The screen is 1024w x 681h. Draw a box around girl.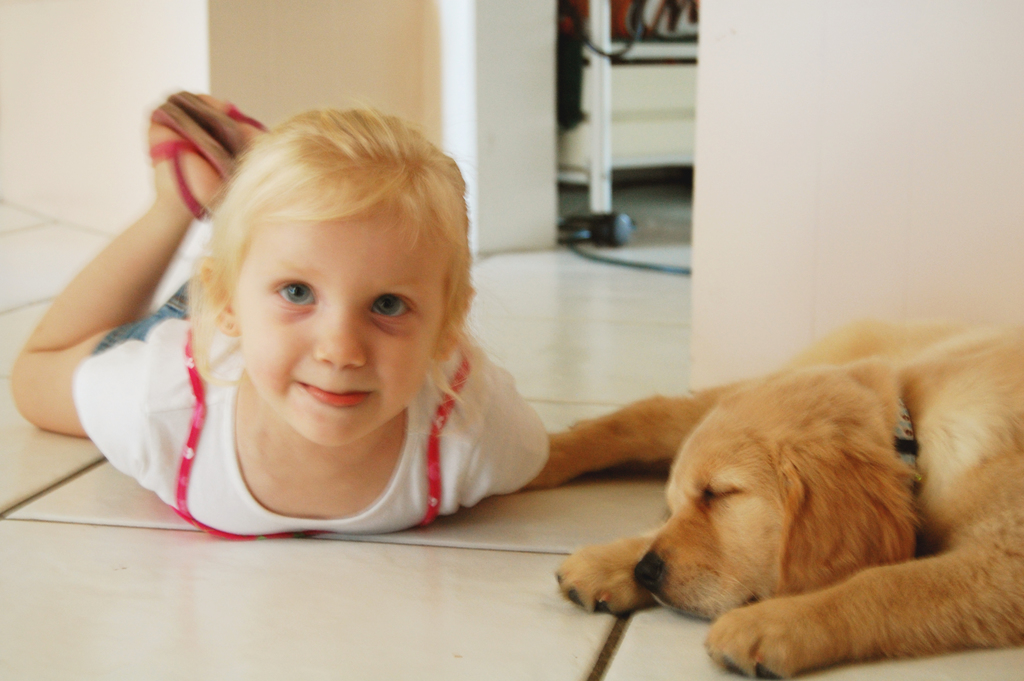
region(13, 91, 550, 541).
